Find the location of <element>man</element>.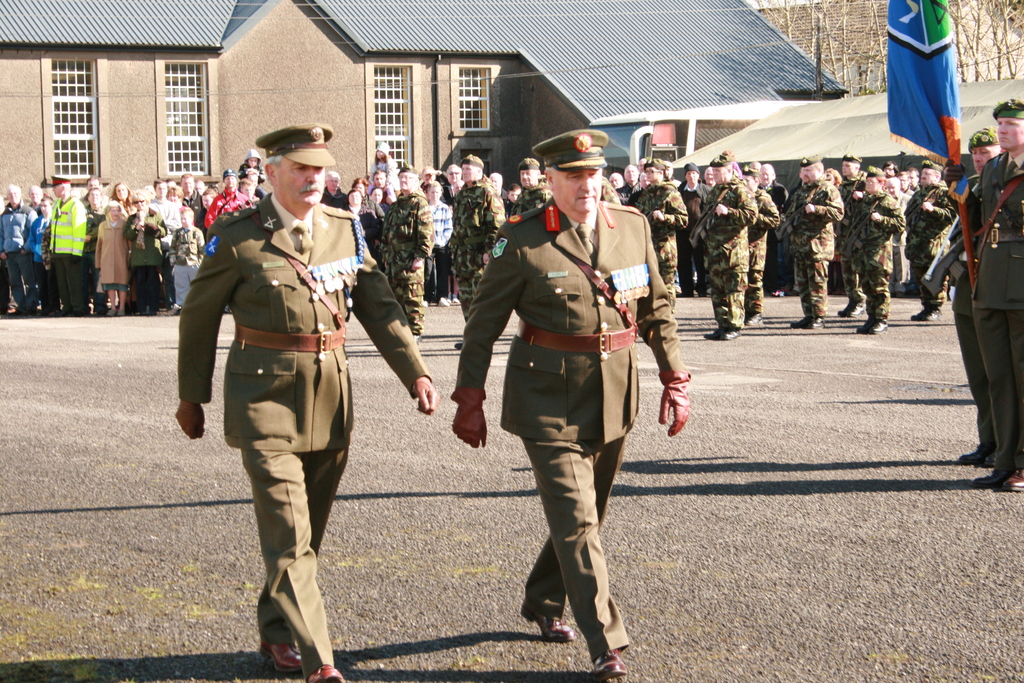
Location: {"x1": 740, "y1": 169, "x2": 776, "y2": 323}.
